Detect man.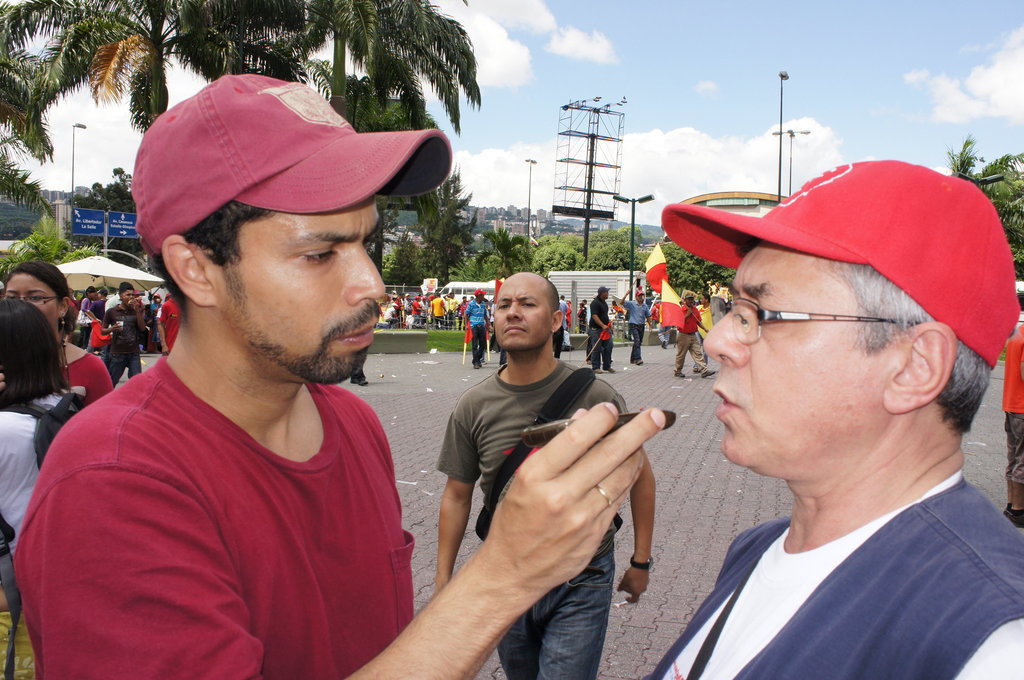
Detected at {"left": 671, "top": 286, "right": 716, "bottom": 382}.
